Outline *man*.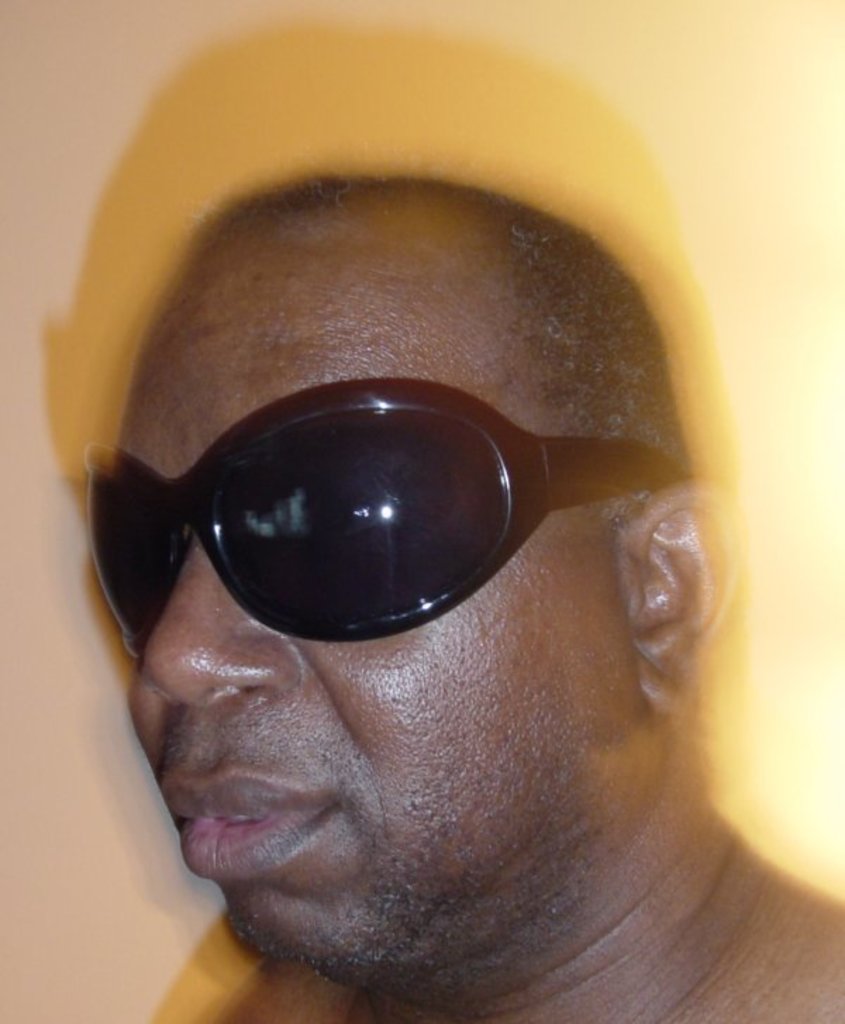
Outline: Rect(0, 117, 804, 1001).
